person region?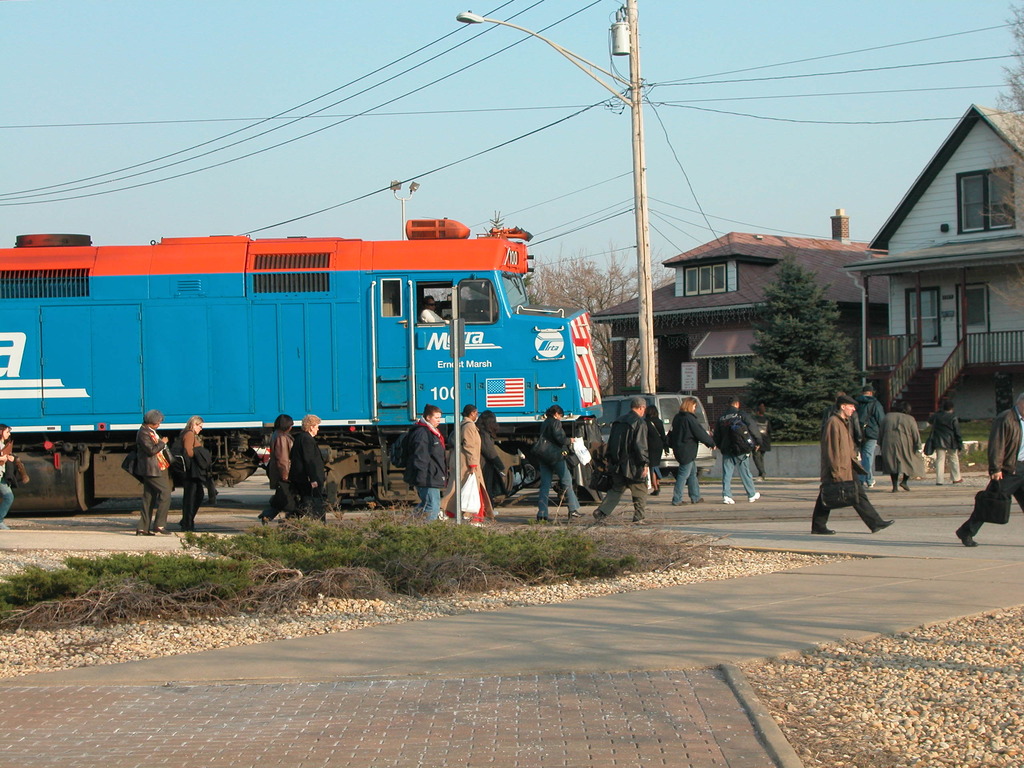
292, 415, 326, 520
